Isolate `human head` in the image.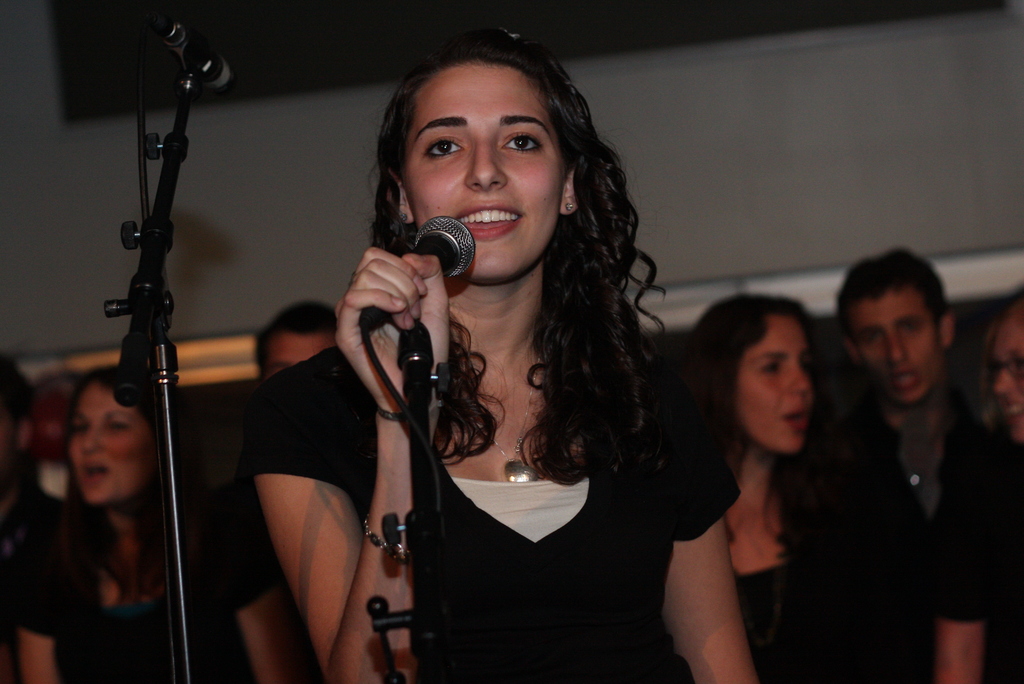
Isolated region: 378/27/579/286.
